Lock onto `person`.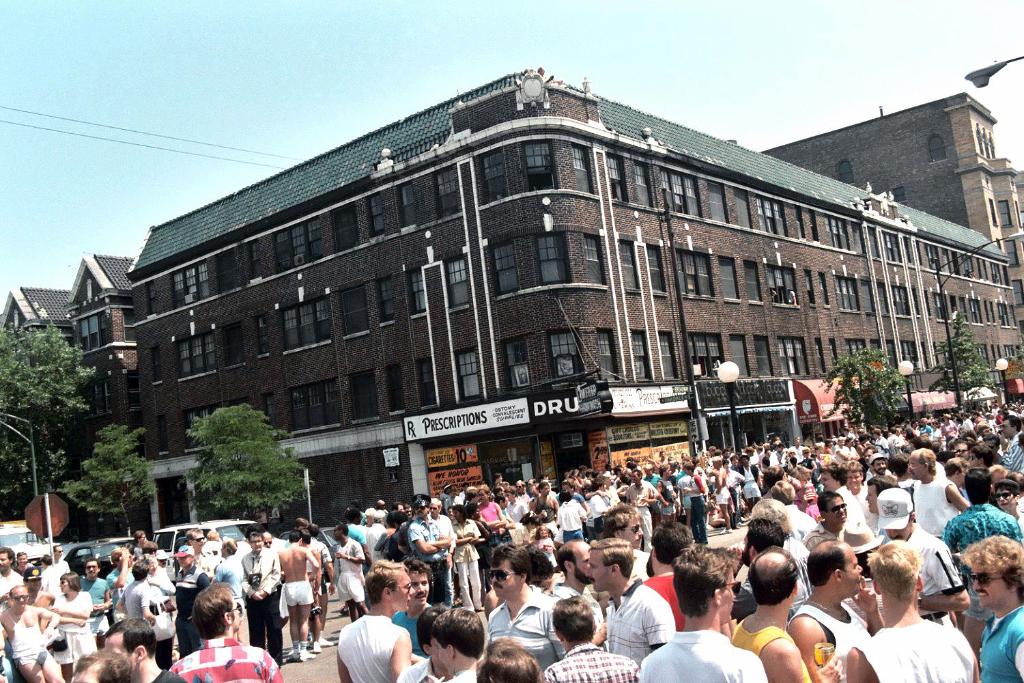
Locked: (x1=131, y1=528, x2=145, y2=558).
